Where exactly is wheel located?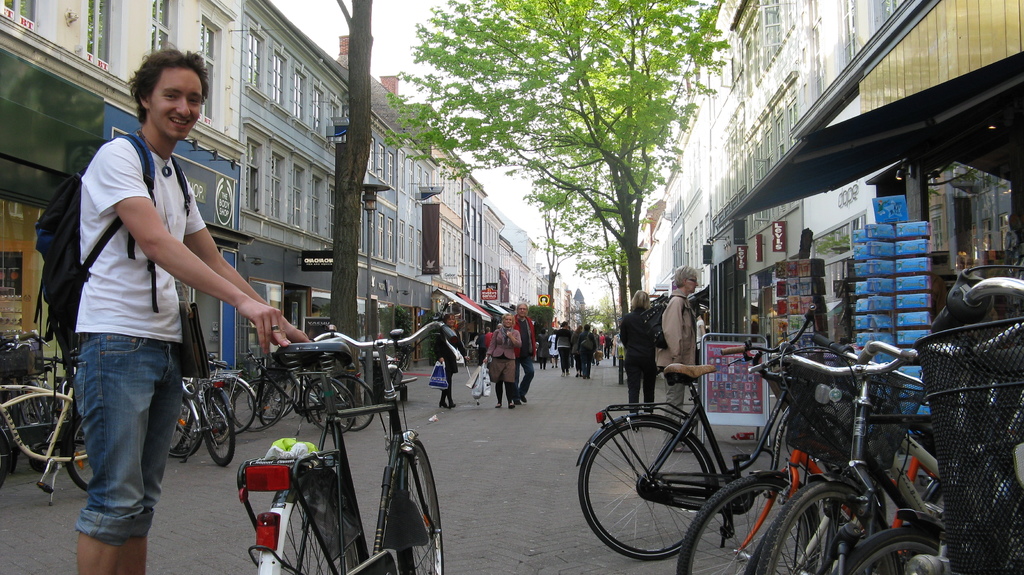
Its bounding box is bbox=(66, 411, 93, 485).
